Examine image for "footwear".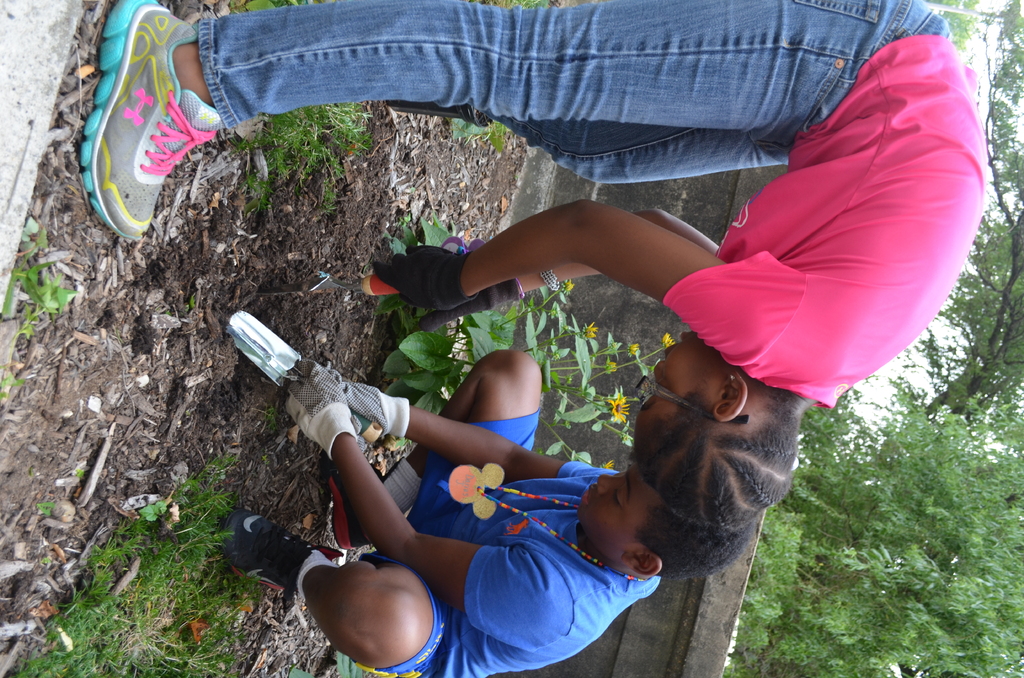
Examination result: x1=66 y1=14 x2=215 y2=246.
